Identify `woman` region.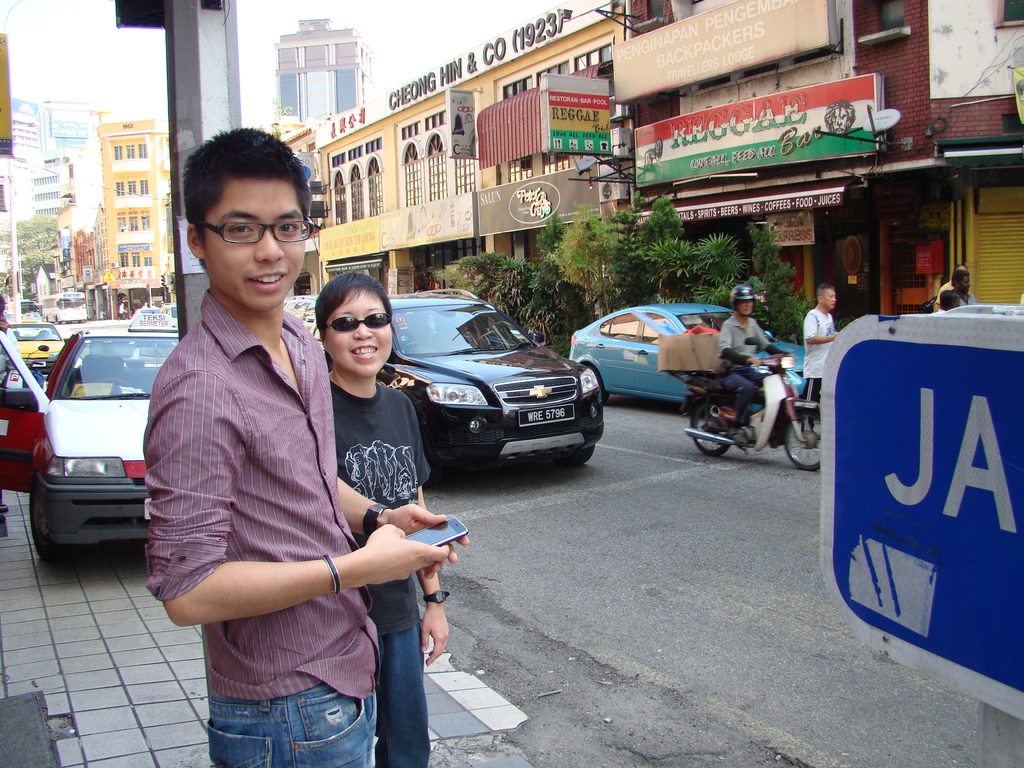
Region: 308/266/455/767.
